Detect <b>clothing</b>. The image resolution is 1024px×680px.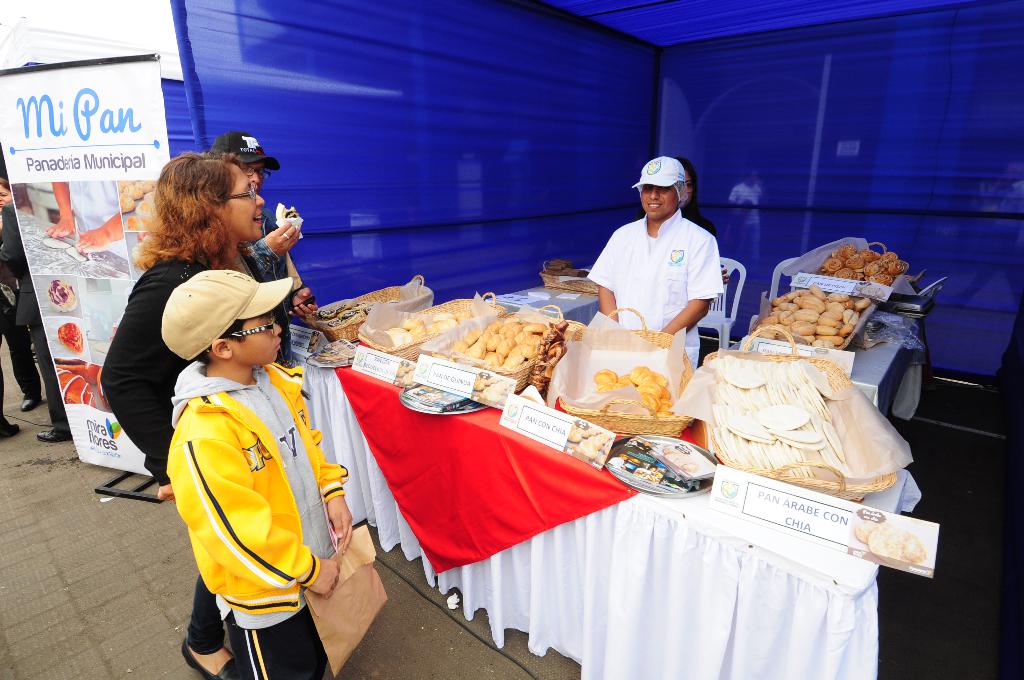
97, 255, 264, 654.
